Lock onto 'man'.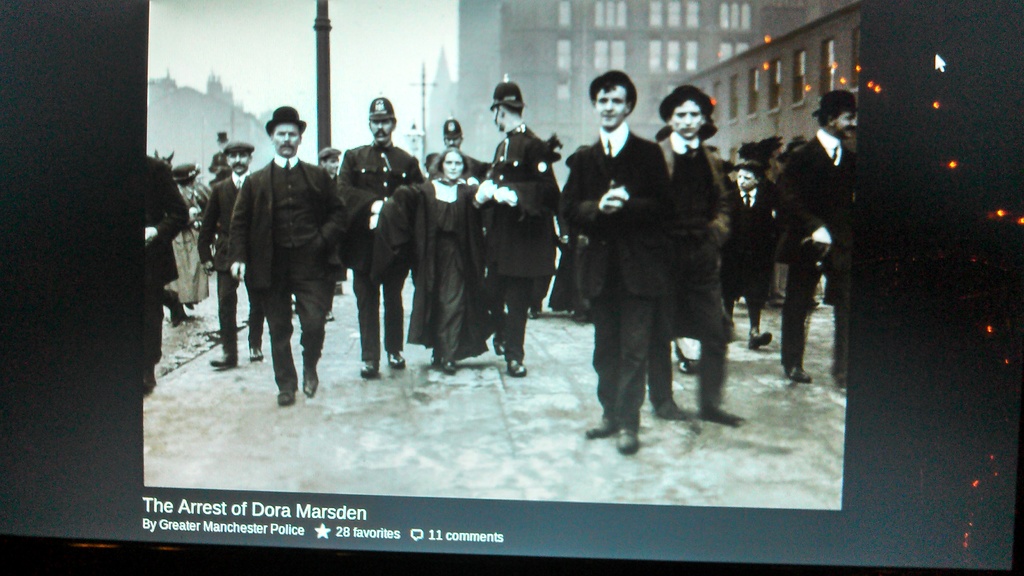
Locked: (x1=332, y1=88, x2=421, y2=377).
